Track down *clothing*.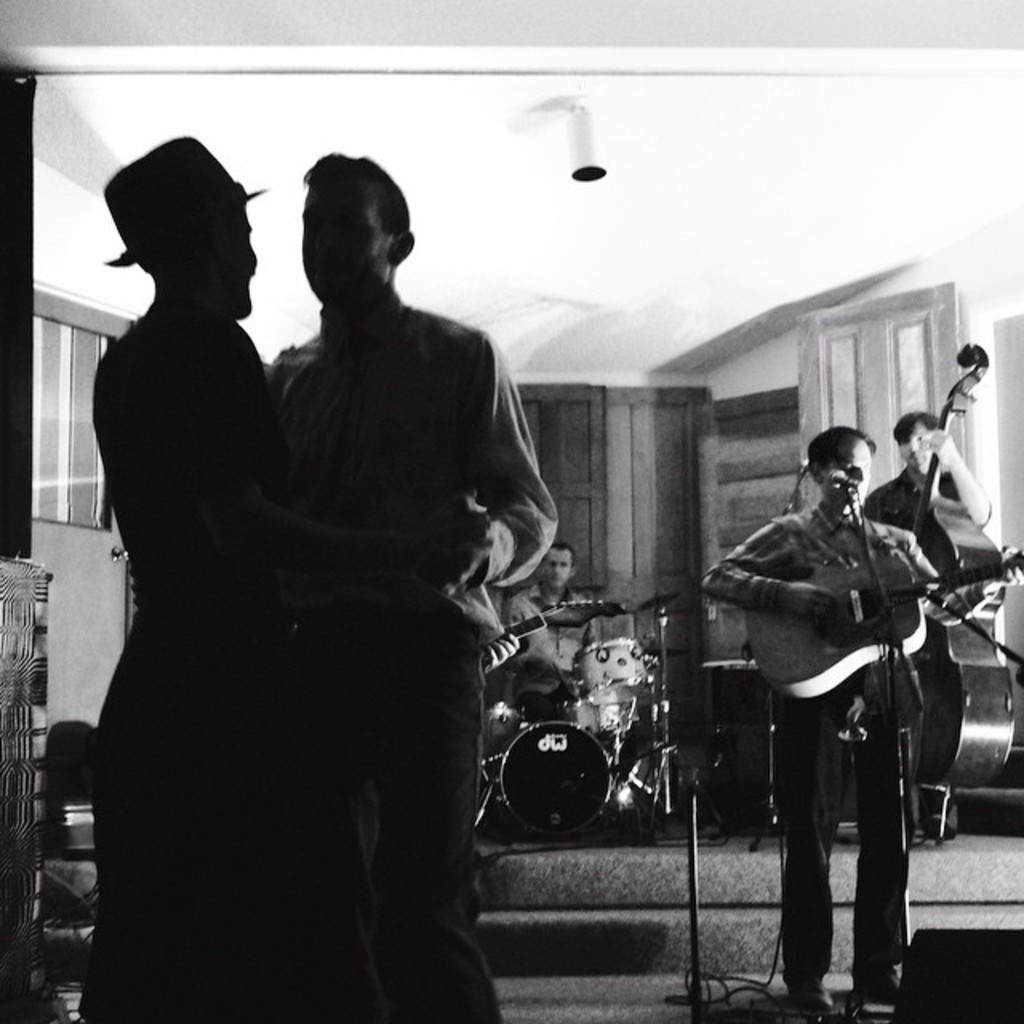
Tracked to crop(507, 586, 613, 666).
